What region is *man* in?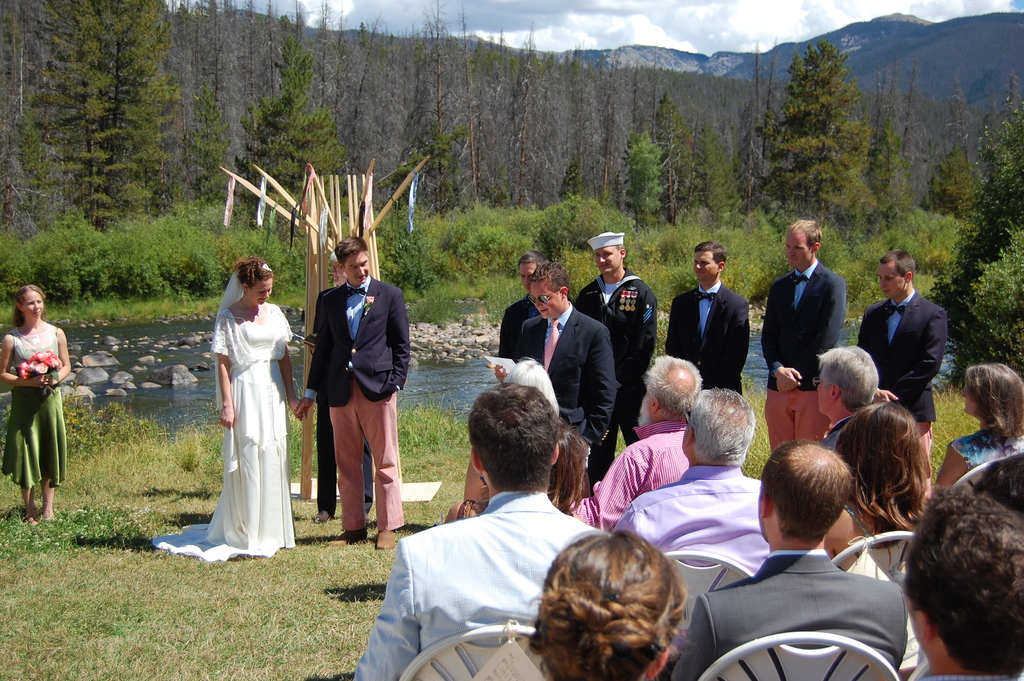
left=819, top=338, right=890, bottom=457.
